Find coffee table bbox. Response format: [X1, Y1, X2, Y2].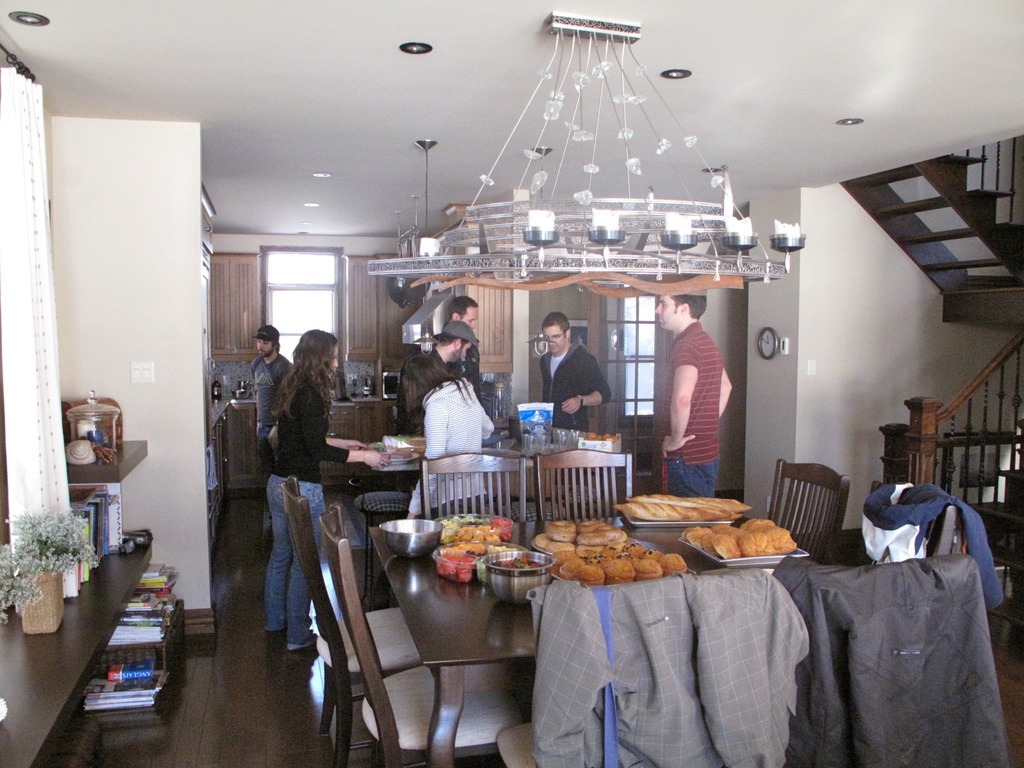
[370, 512, 850, 767].
